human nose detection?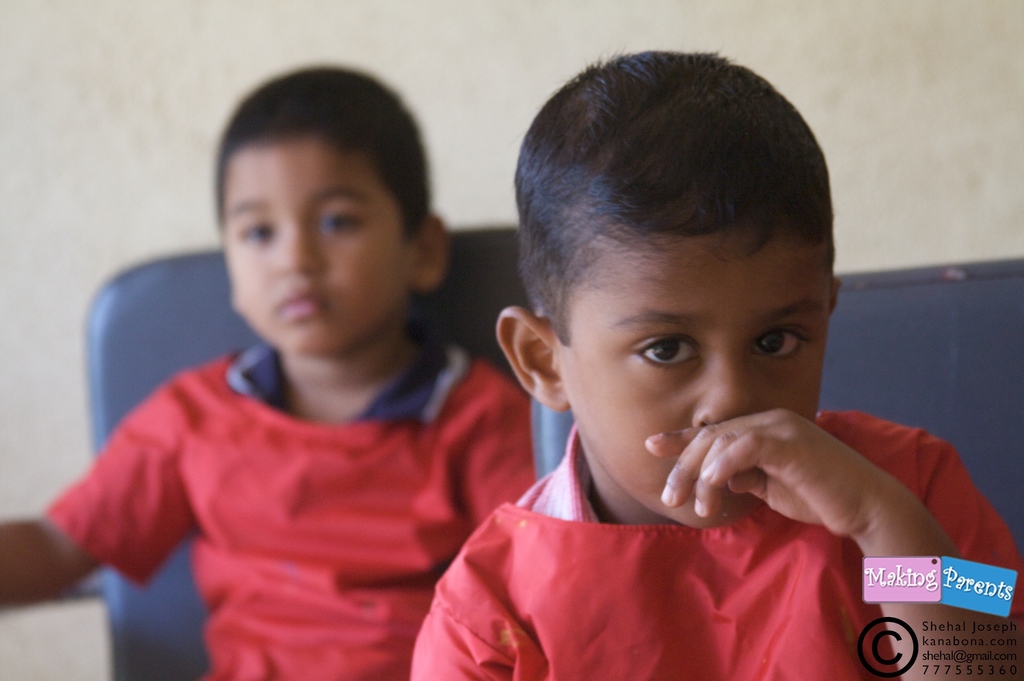
274:222:324:276
